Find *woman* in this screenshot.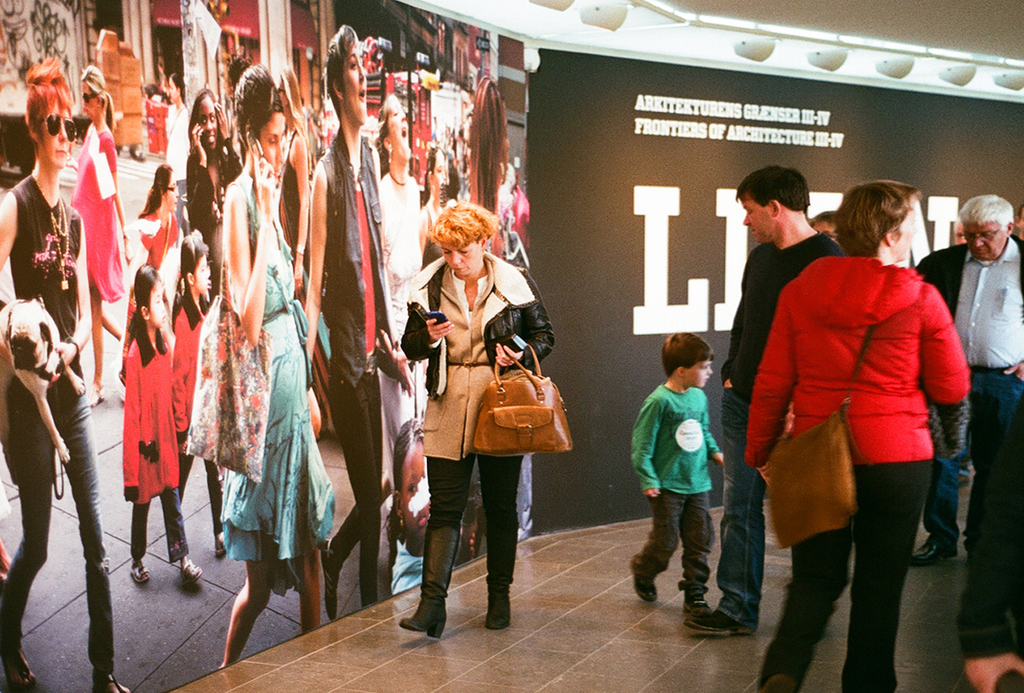
The bounding box for *woman* is 304/22/414/613.
